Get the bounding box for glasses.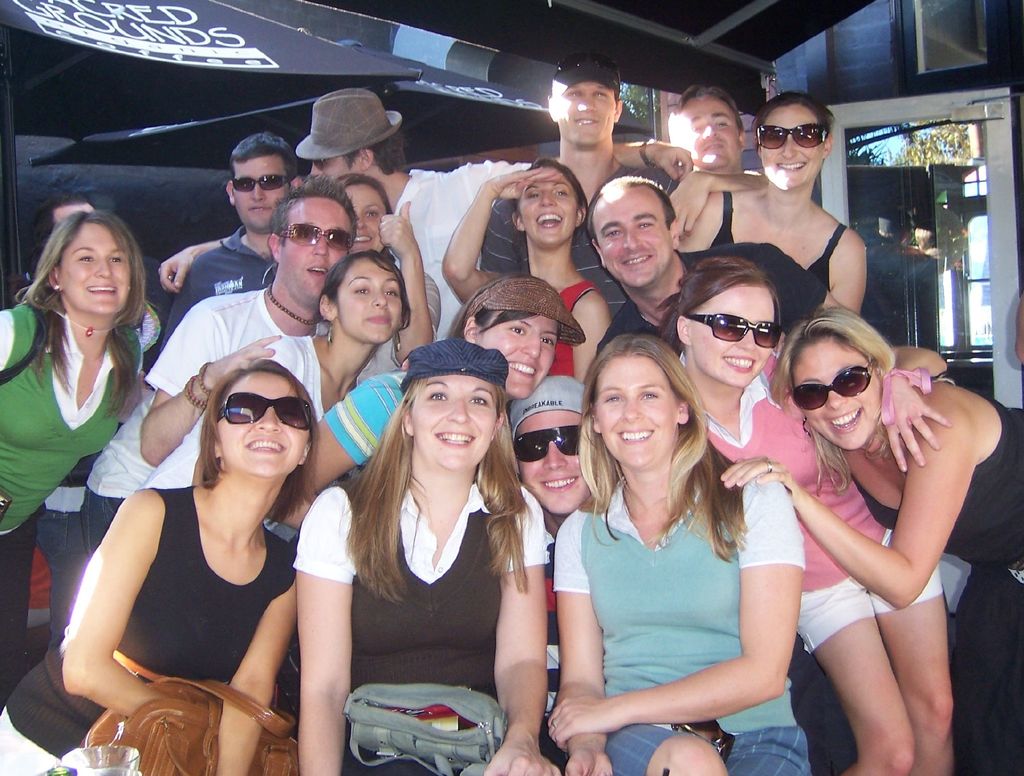
detection(790, 360, 878, 416).
